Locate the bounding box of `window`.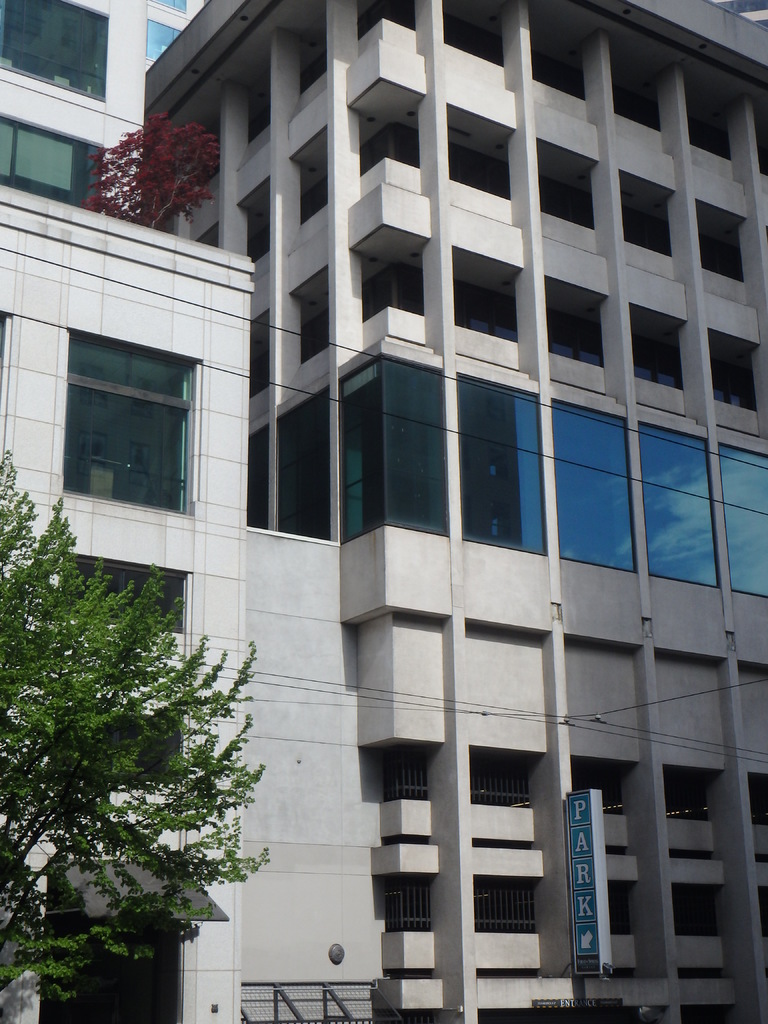
Bounding box: BBox(702, 224, 742, 280).
